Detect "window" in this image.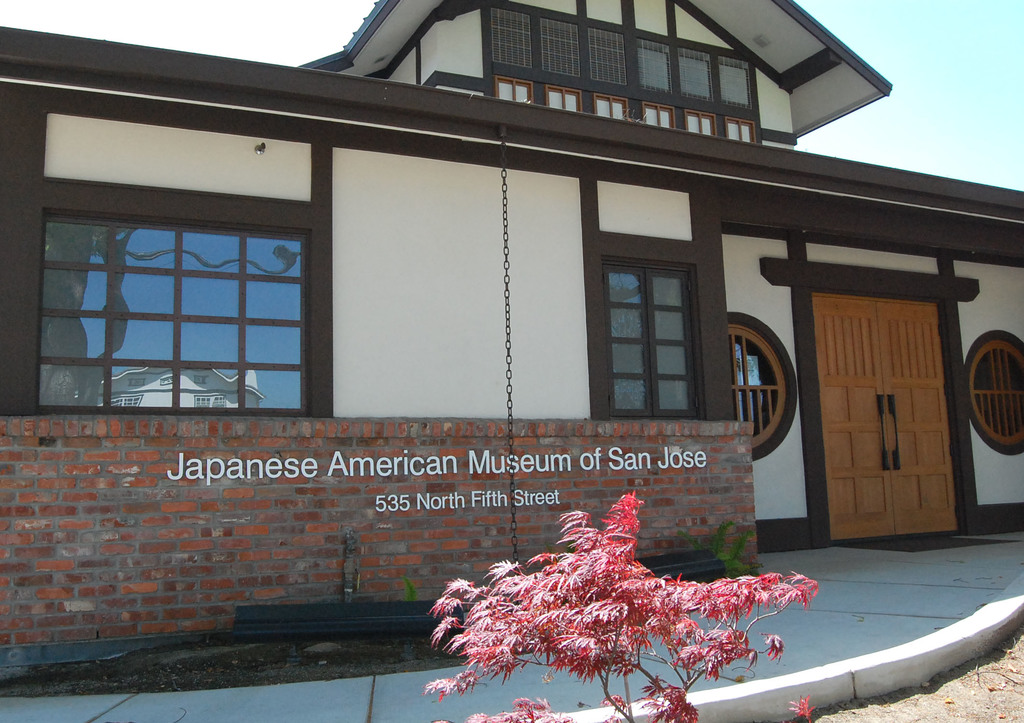
Detection: region(968, 341, 1023, 449).
